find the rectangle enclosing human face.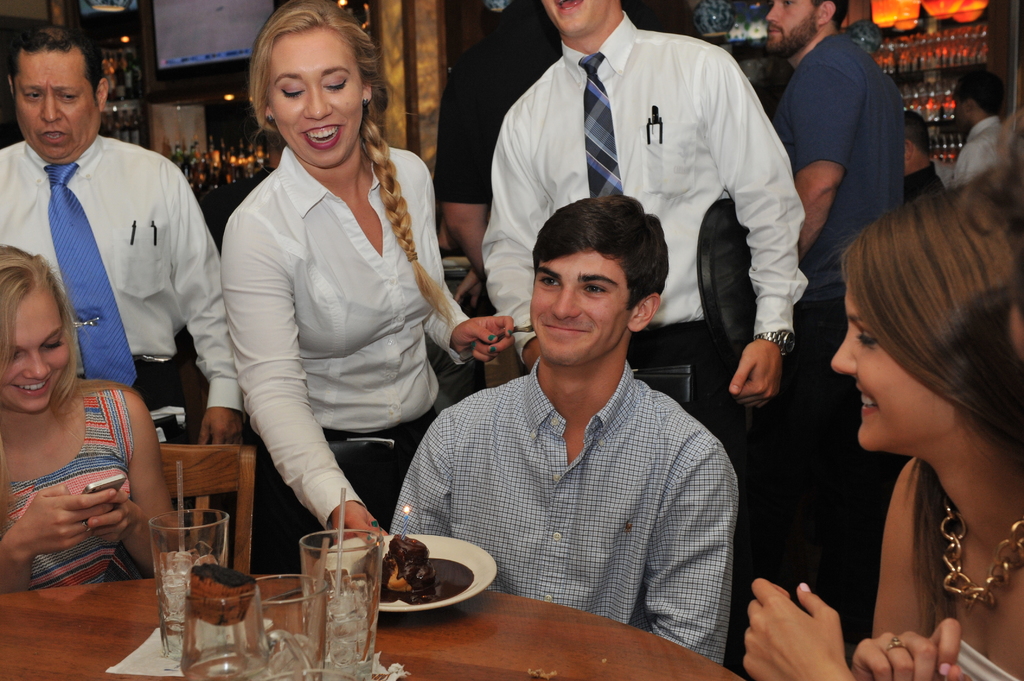
x1=545 y1=0 x2=611 y2=31.
